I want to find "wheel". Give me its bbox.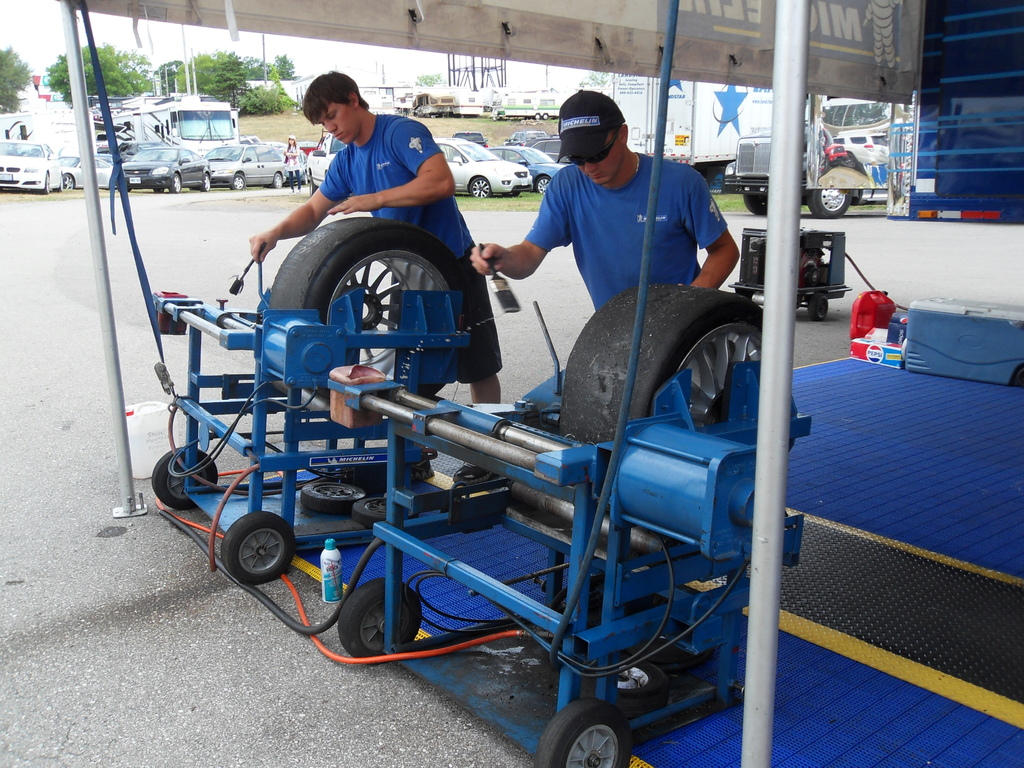
(left=535, top=180, right=546, bottom=190).
